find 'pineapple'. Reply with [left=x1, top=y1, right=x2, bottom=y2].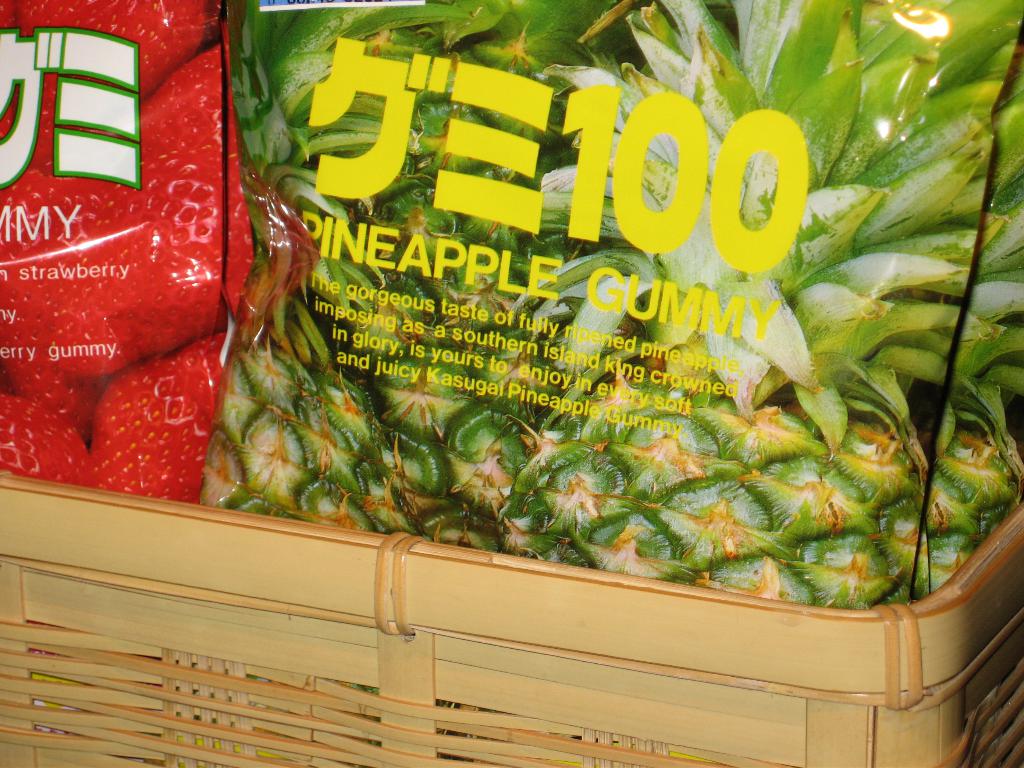
[left=202, top=0, right=578, bottom=547].
